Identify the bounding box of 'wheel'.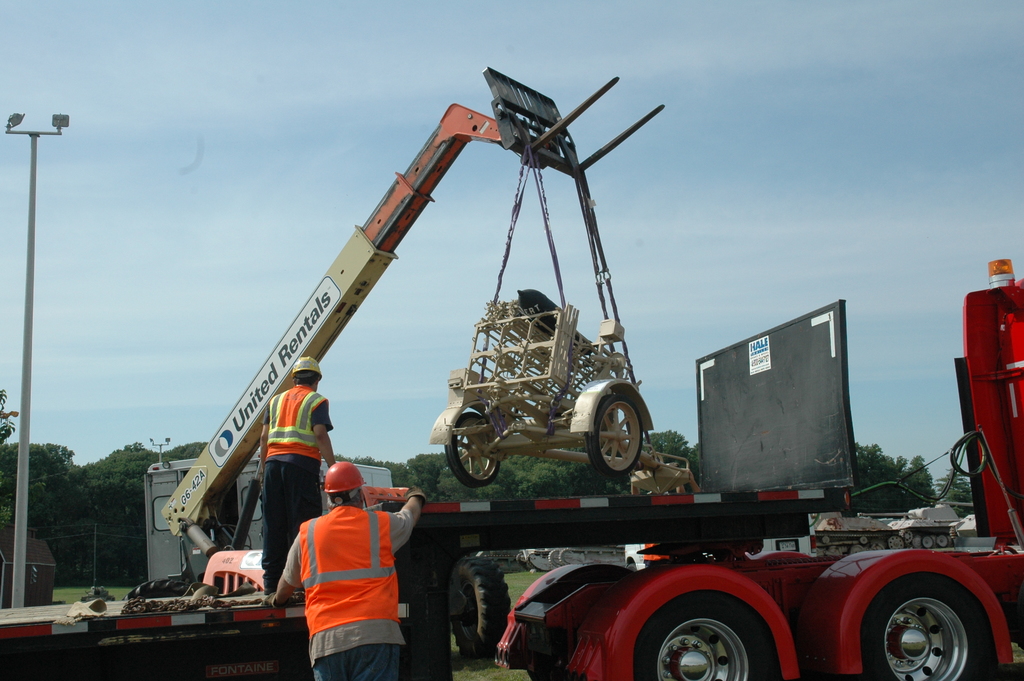
locate(634, 589, 769, 680).
